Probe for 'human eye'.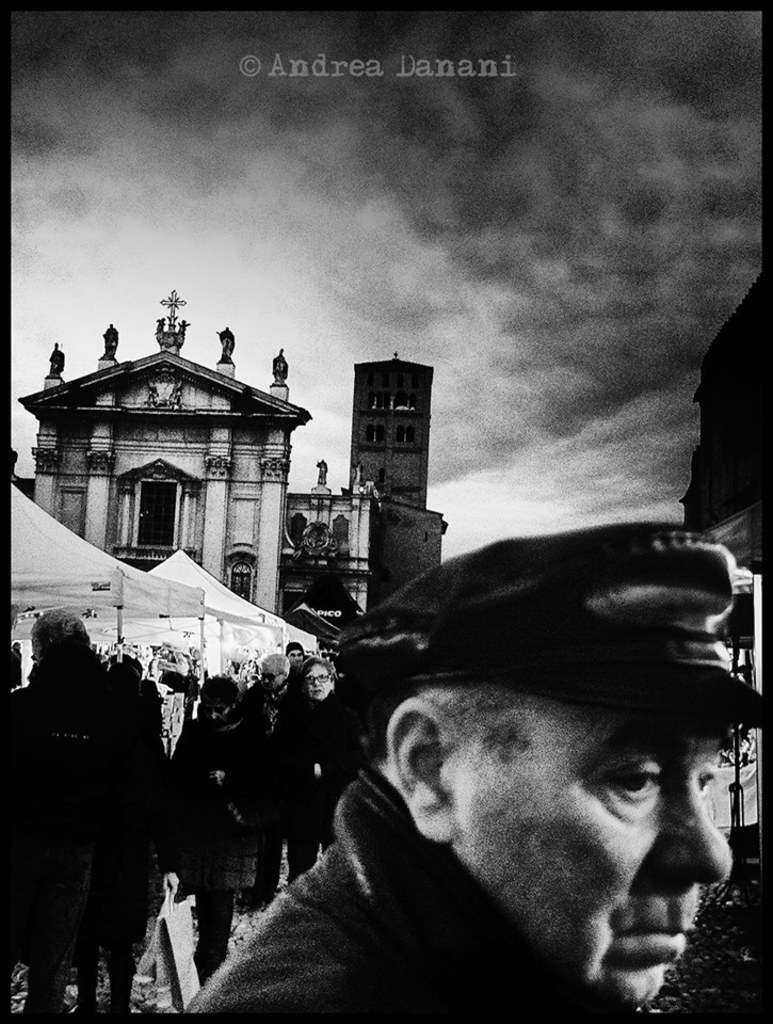
Probe result: (697, 754, 723, 797).
